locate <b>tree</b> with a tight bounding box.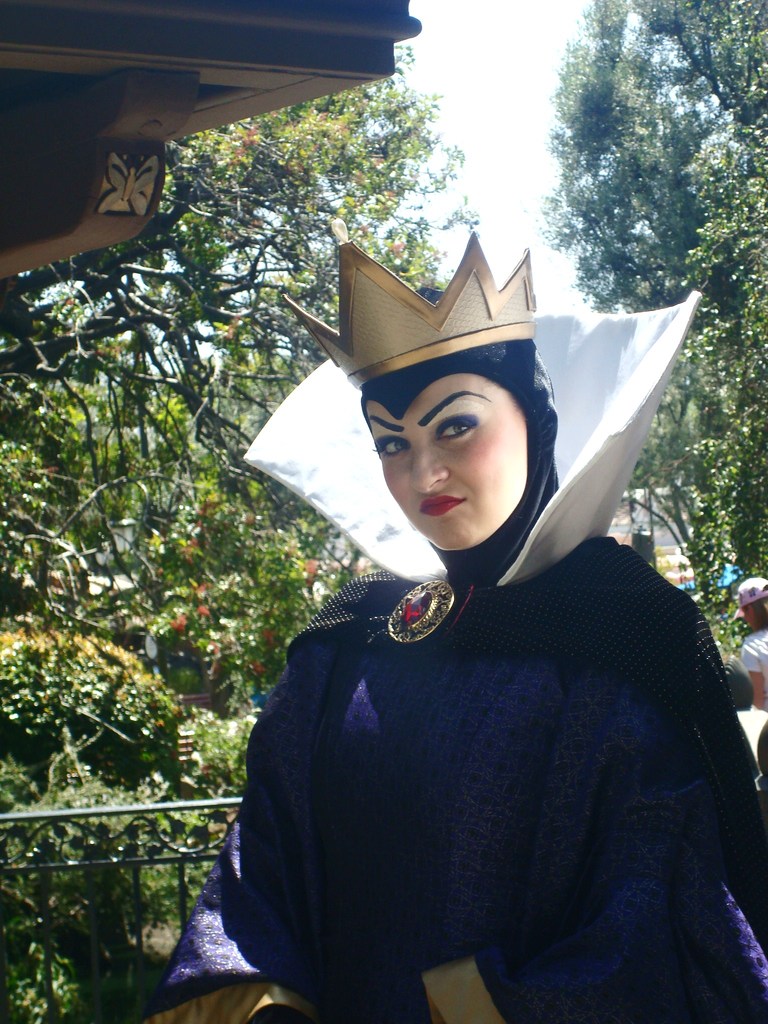
<box>0,45,470,696</box>.
